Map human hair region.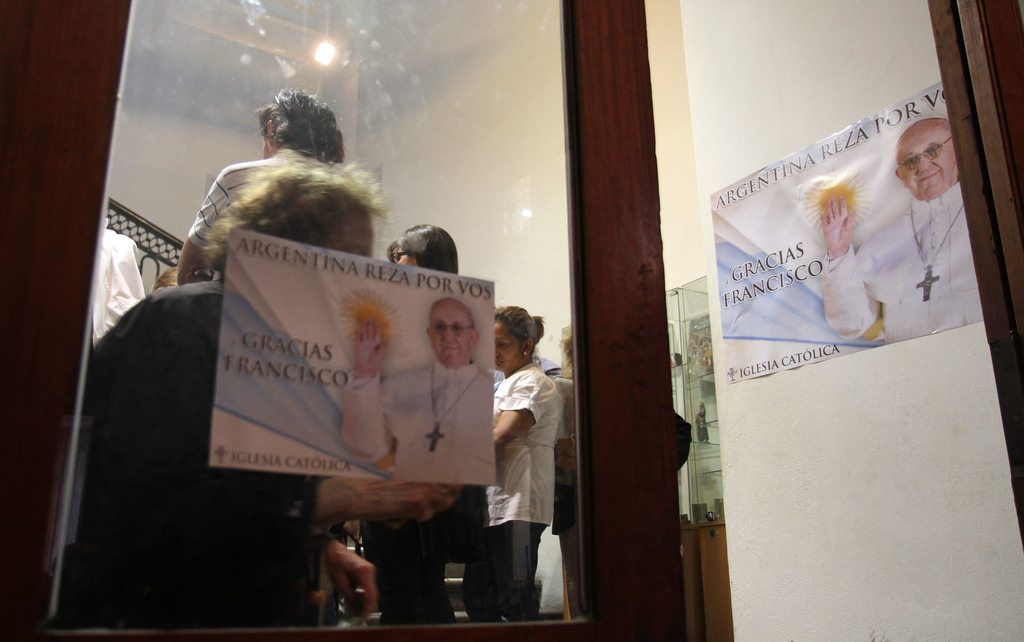
Mapped to rect(556, 326, 576, 382).
